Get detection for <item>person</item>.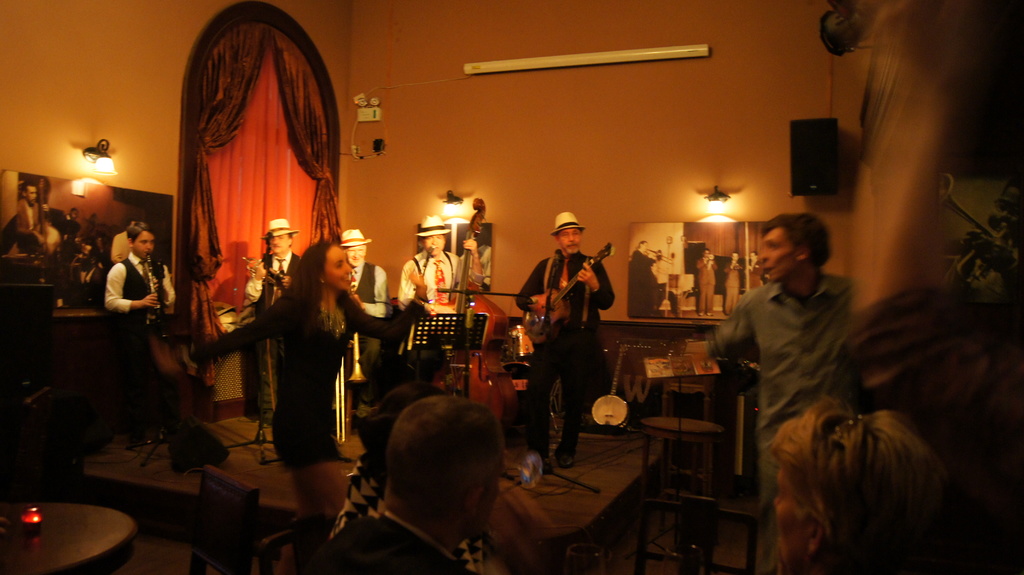
Detection: 70,243,106,305.
